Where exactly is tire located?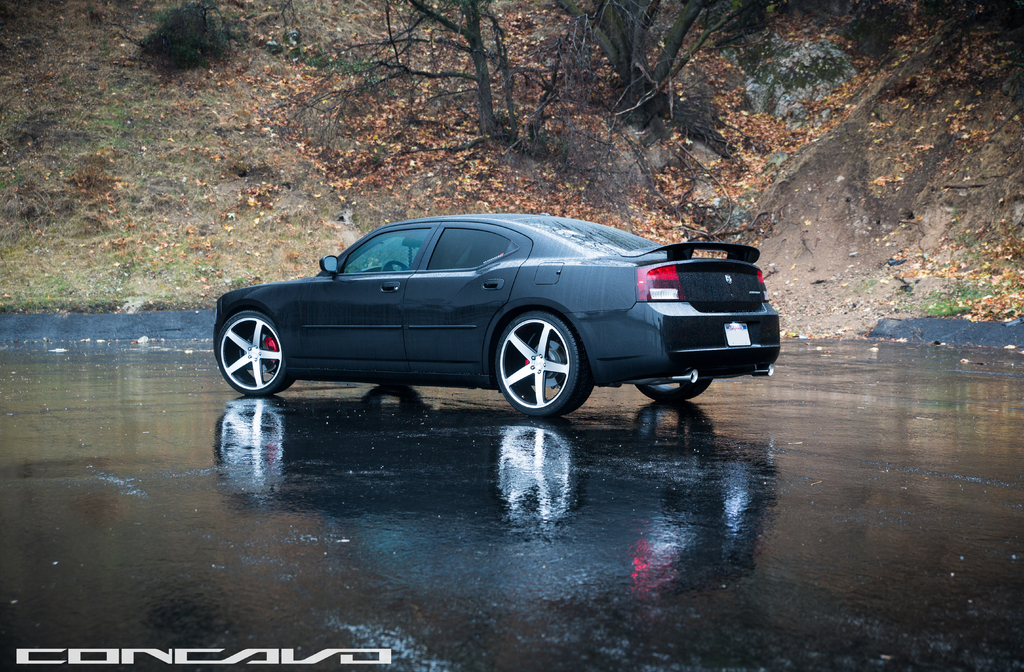
Its bounding box is l=488, t=298, r=586, b=426.
